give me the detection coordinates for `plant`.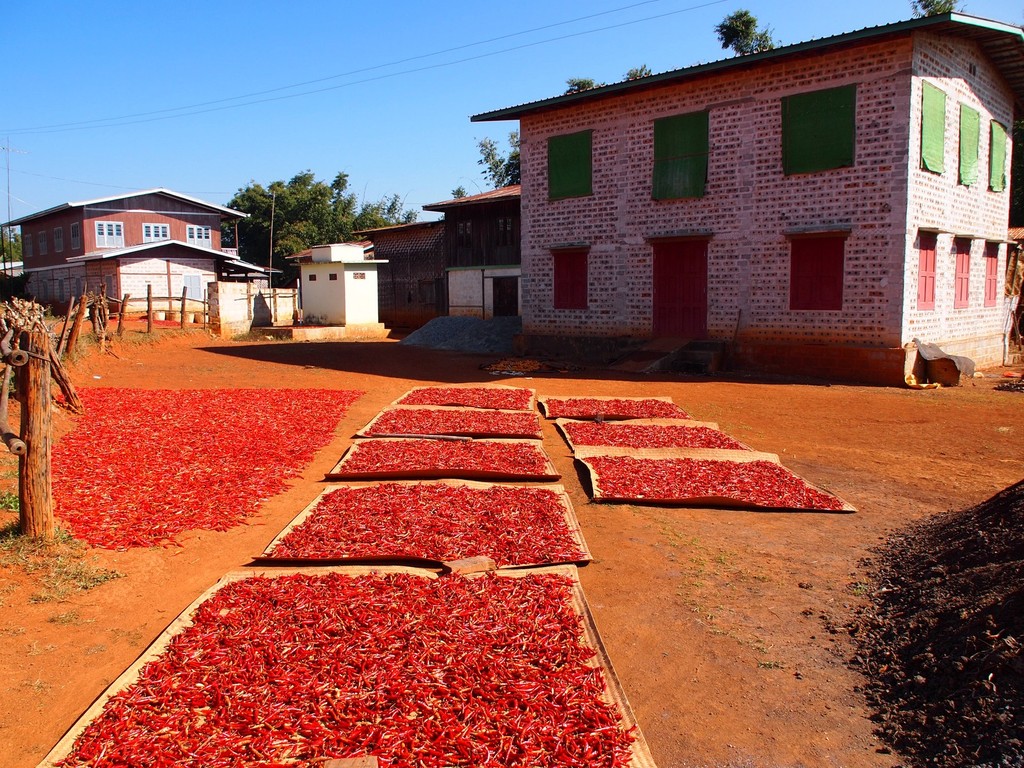
bbox=(0, 369, 16, 396).
